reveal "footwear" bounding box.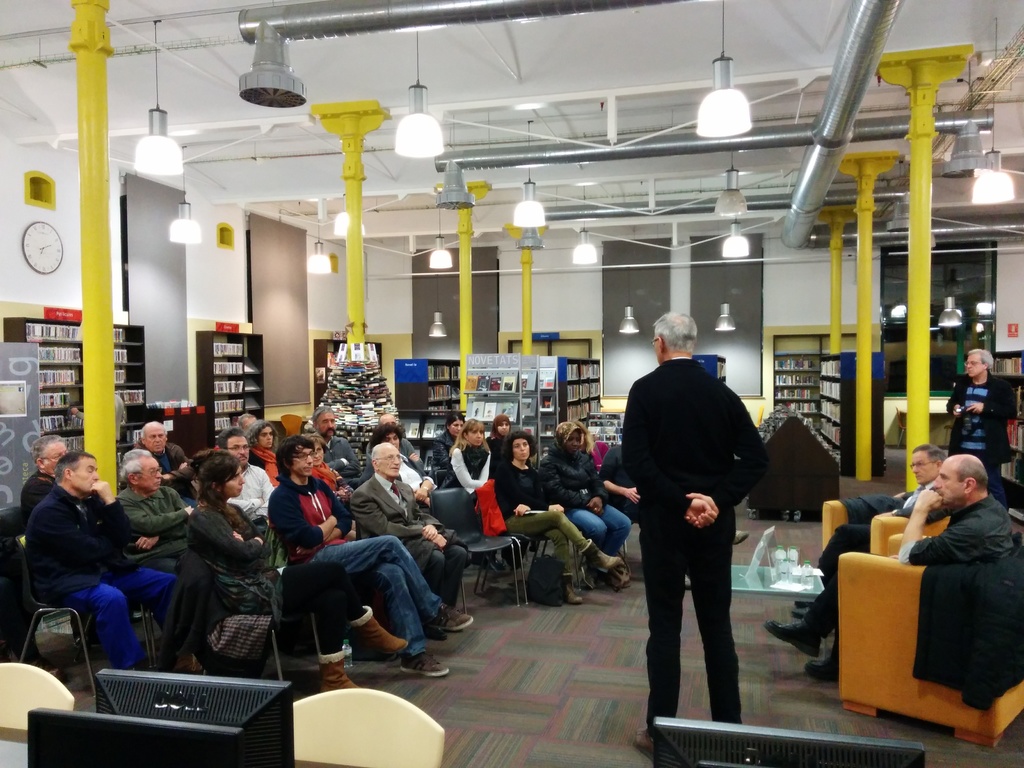
Revealed: bbox=[759, 618, 829, 657].
